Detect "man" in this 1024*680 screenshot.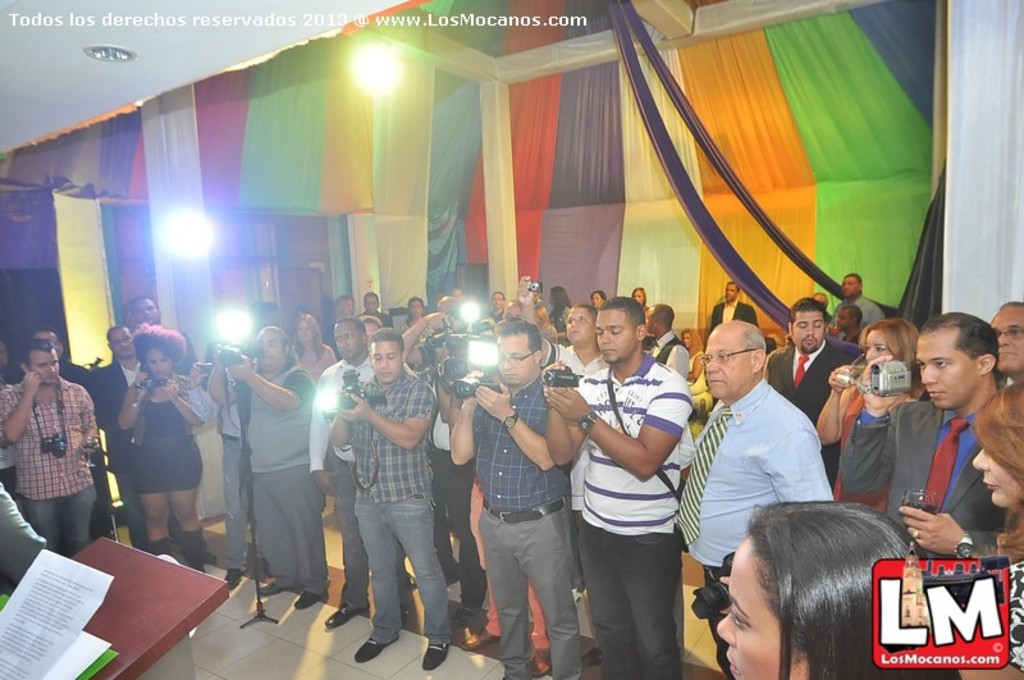
Detection: x1=664 y1=311 x2=846 y2=574.
